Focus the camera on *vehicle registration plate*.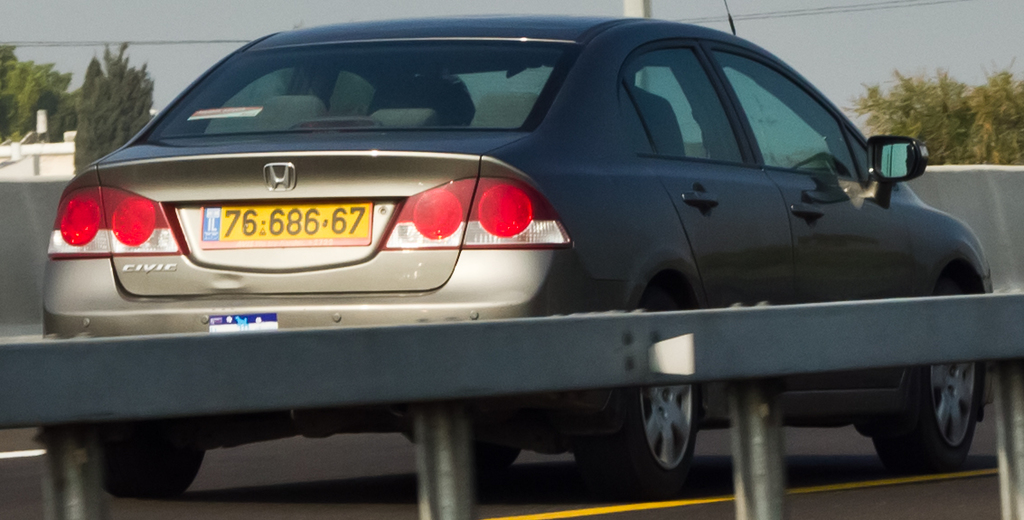
Focus region: (x1=195, y1=200, x2=374, y2=248).
